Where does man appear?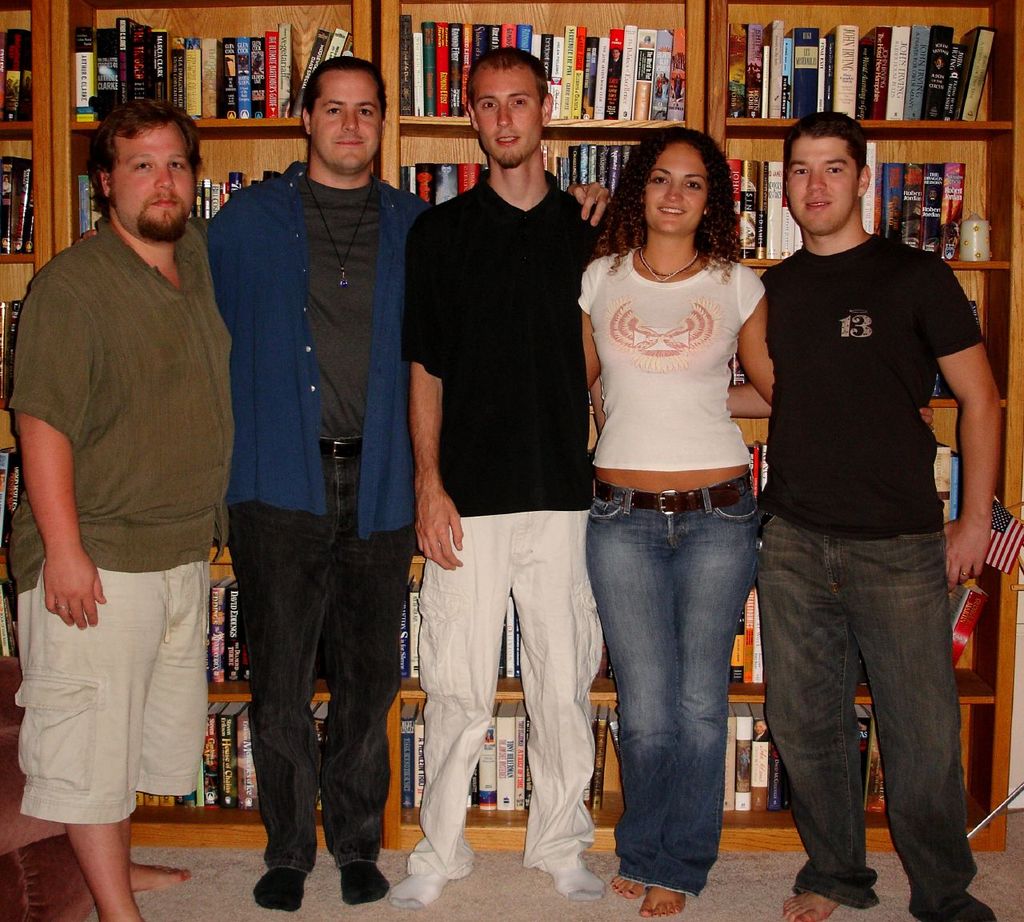
Appears at x1=381 y1=42 x2=614 y2=900.
